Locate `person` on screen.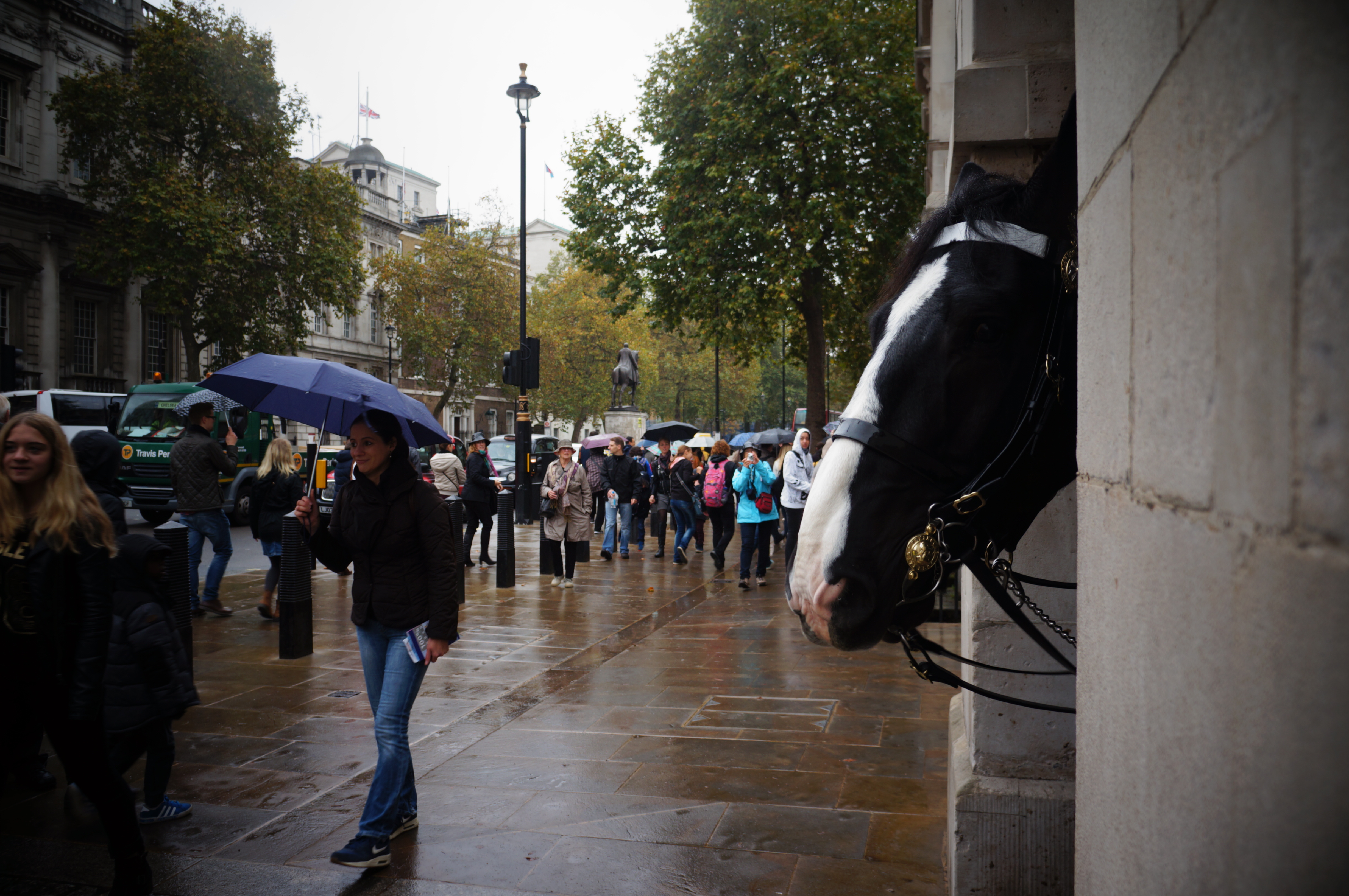
On screen at select_region(1, 114, 42, 245).
